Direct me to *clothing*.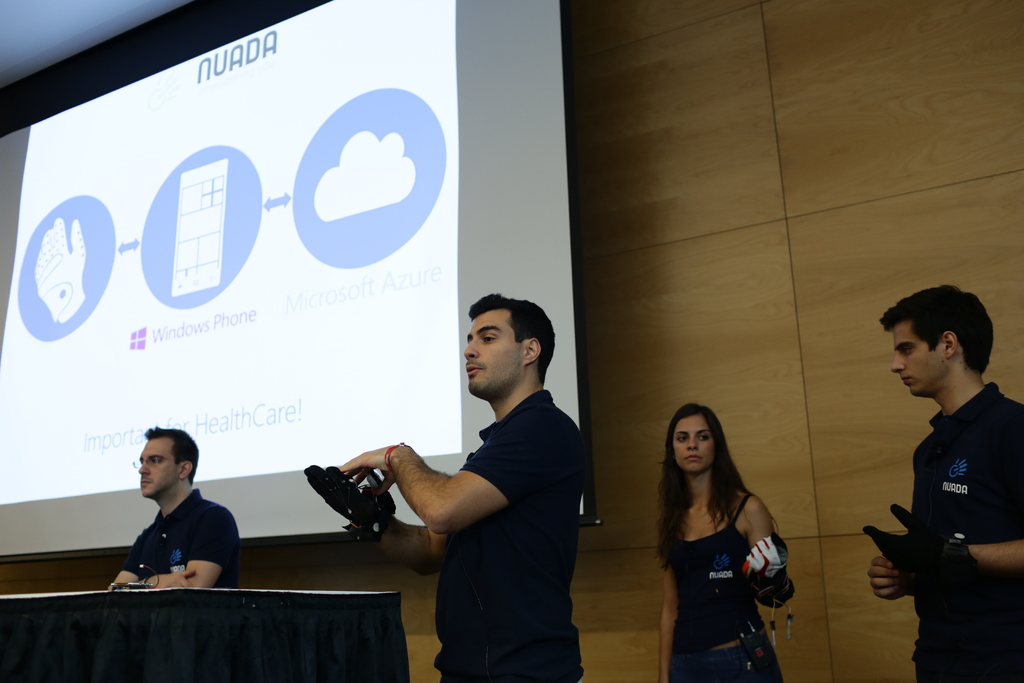
Direction: bbox=[659, 494, 794, 682].
